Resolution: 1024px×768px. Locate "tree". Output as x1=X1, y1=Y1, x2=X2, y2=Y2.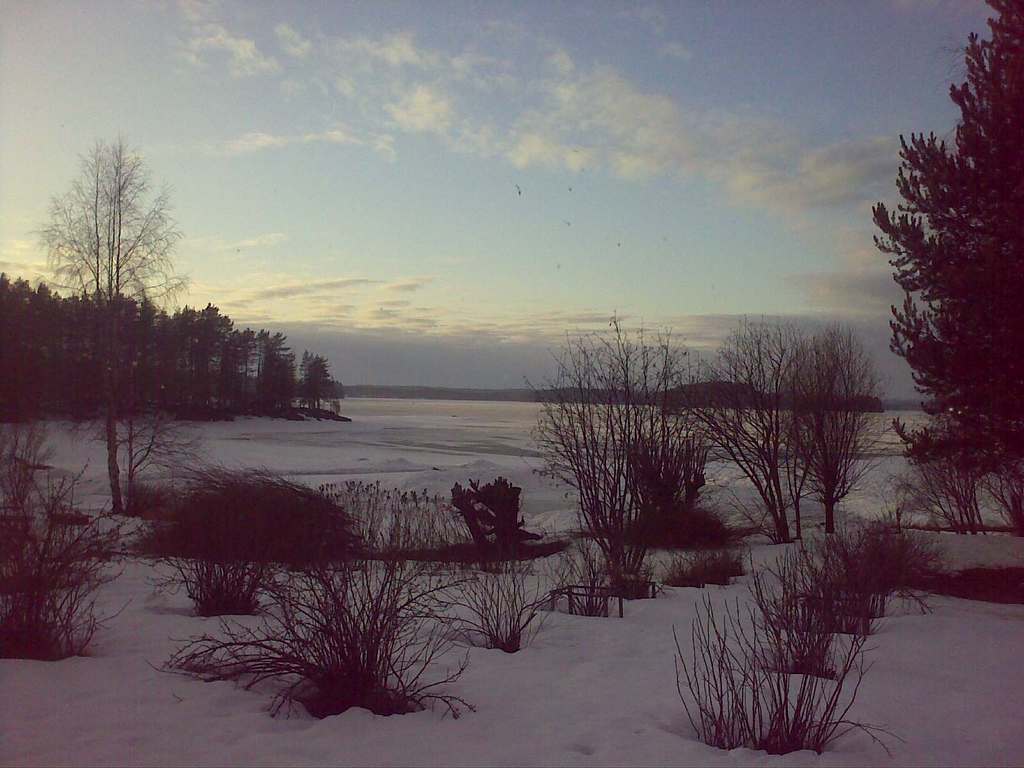
x1=868, y1=63, x2=1016, y2=536.
